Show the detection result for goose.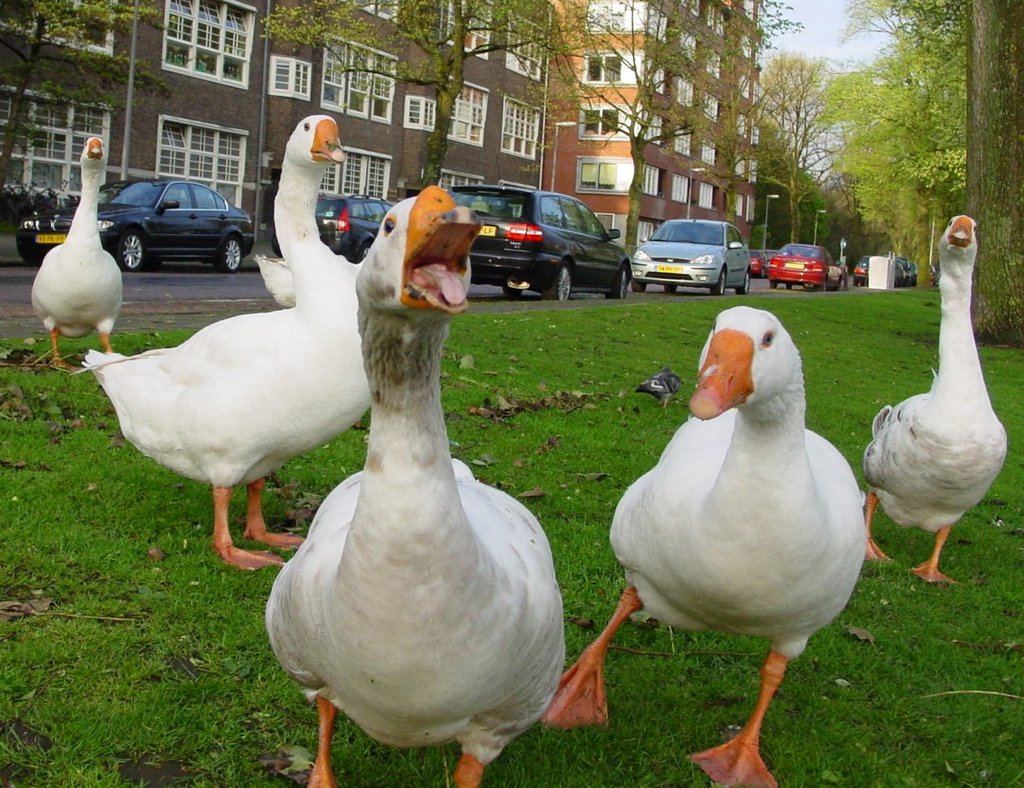
bbox=[546, 307, 867, 784].
